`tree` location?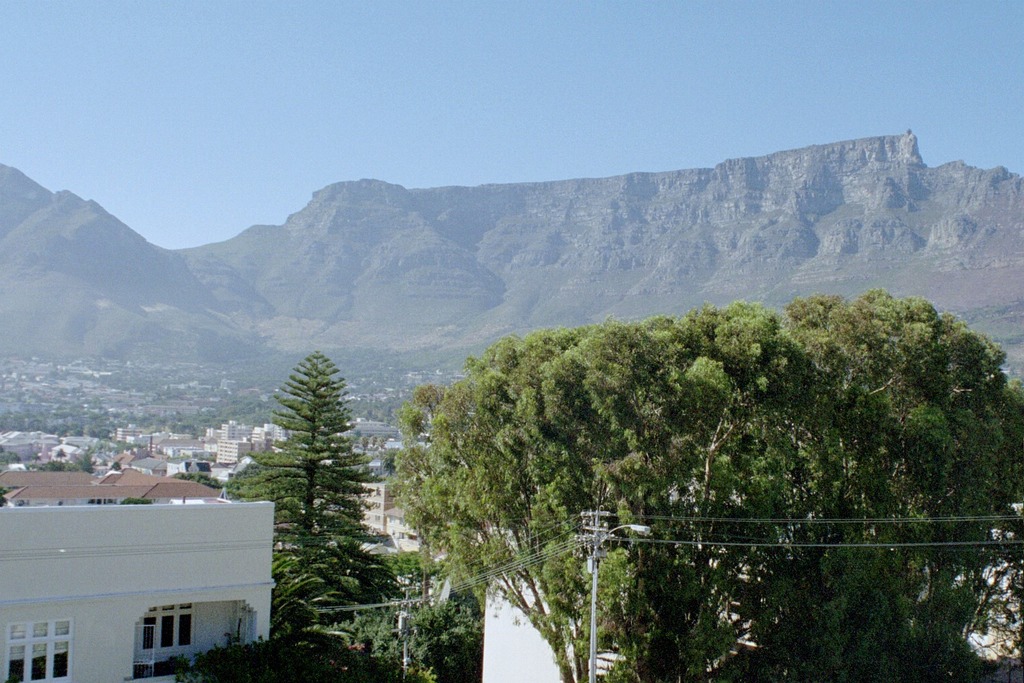
Rect(27, 454, 71, 472)
